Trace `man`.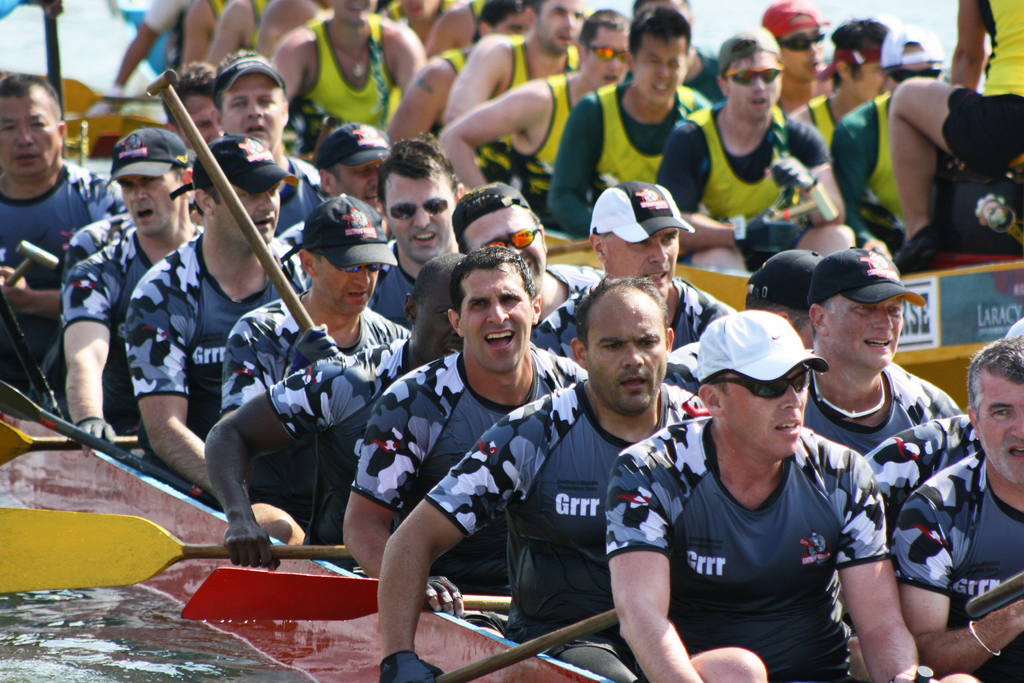
Traced to bbox(604, 308, 934, 682).
